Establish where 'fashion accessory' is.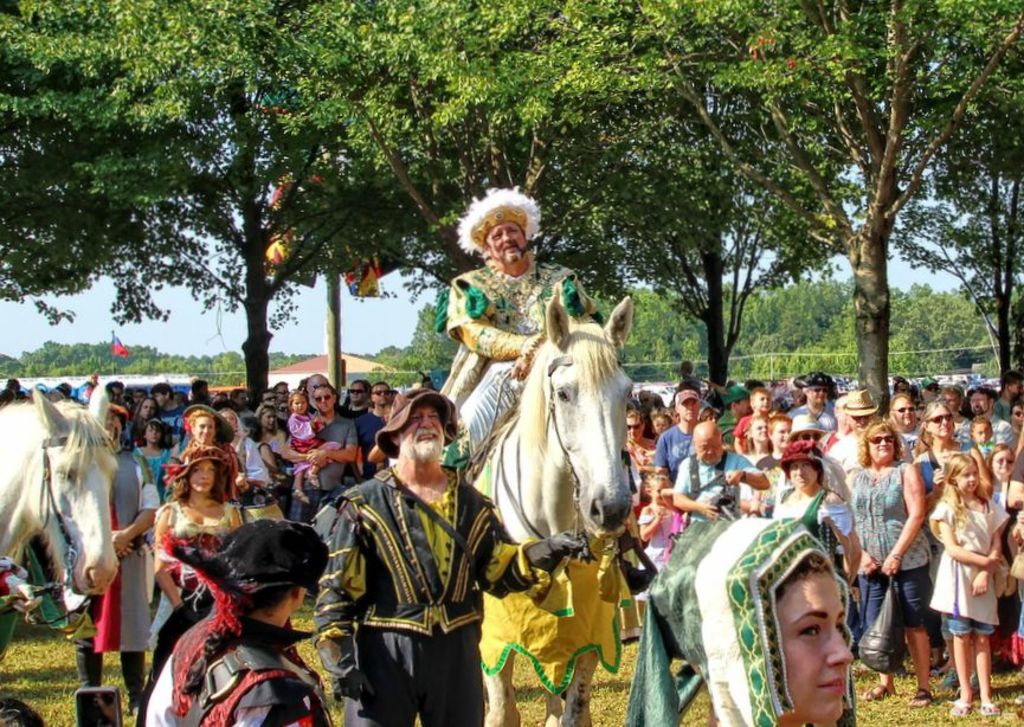
Established at box(872, 435, 893, 438).
